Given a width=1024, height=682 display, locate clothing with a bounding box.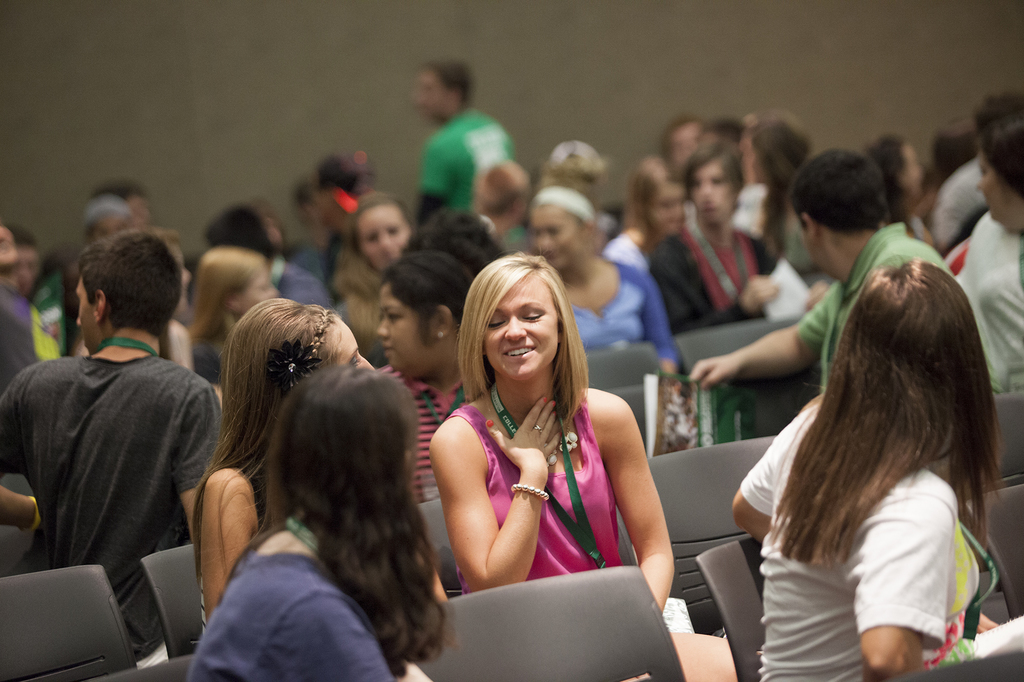
Located: 735, 393, 1023, 681.
